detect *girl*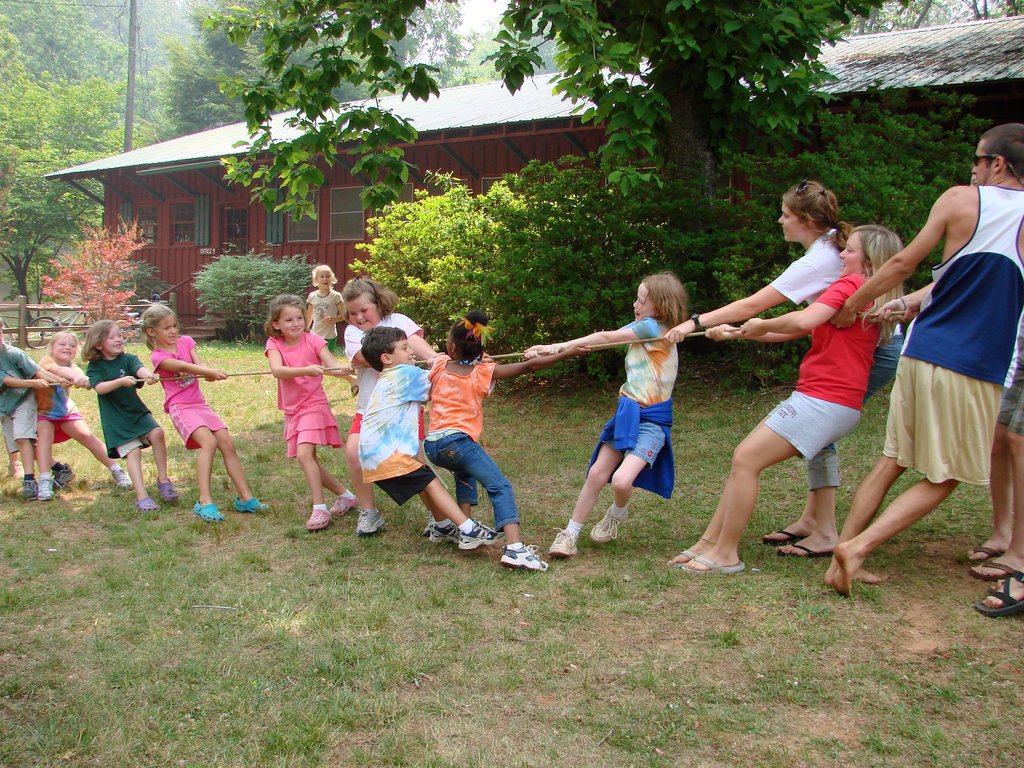
detection(669, 224, 904, 575)
